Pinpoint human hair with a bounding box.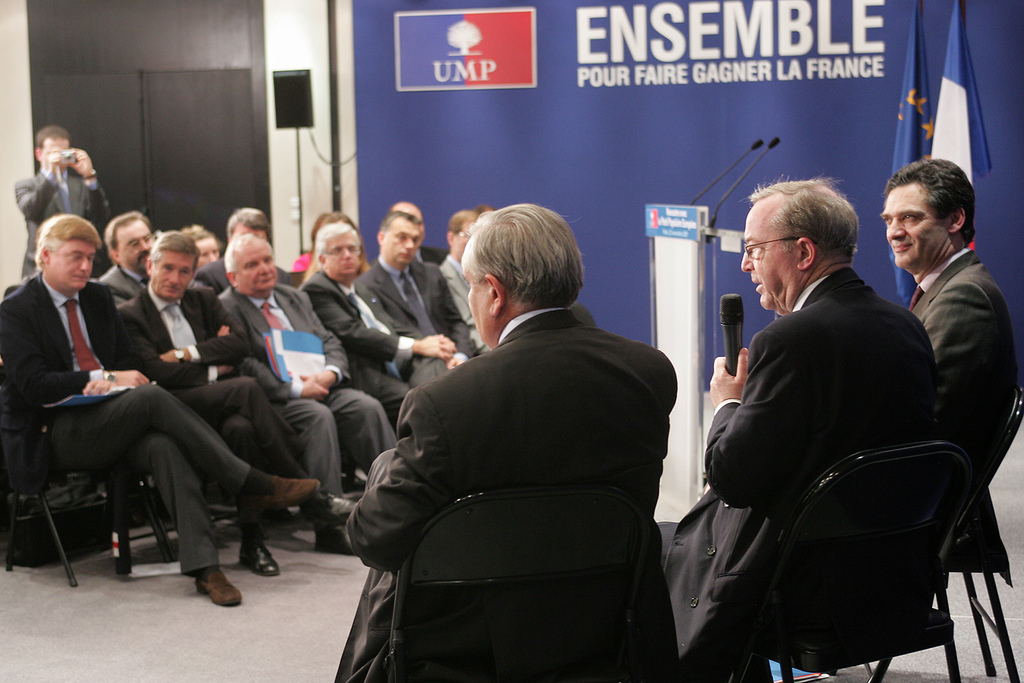
(x1=40, y1=126, x2=71, y2=152).
